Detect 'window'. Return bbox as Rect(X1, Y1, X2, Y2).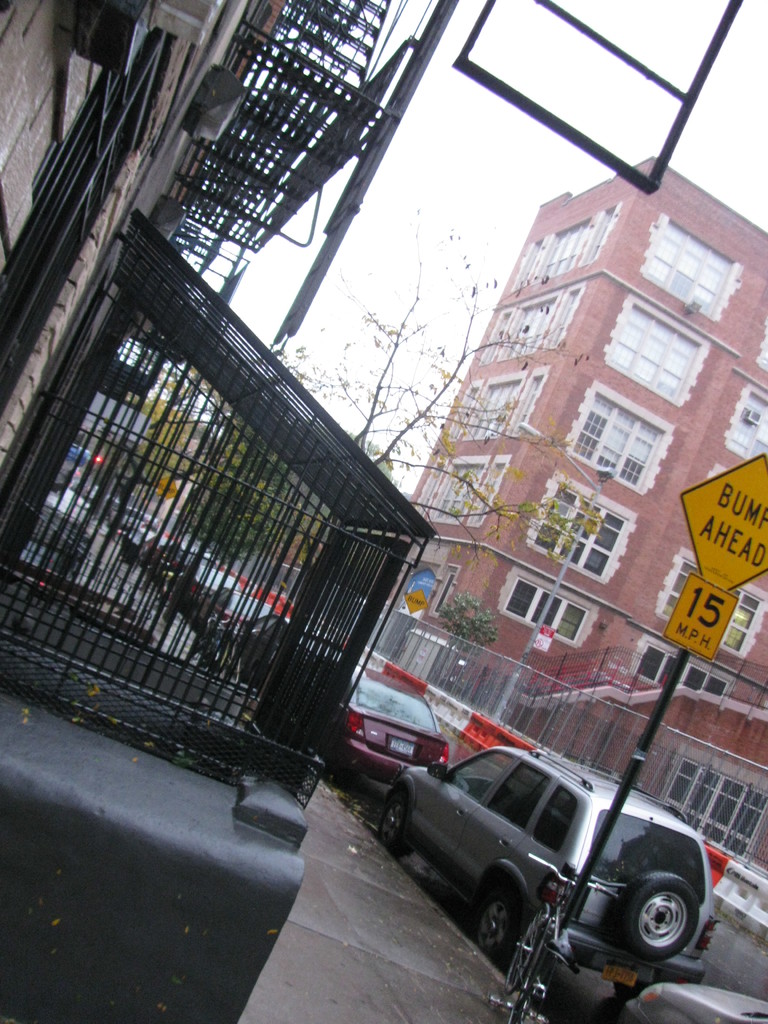
Rect(636, 216, 739, 323).
